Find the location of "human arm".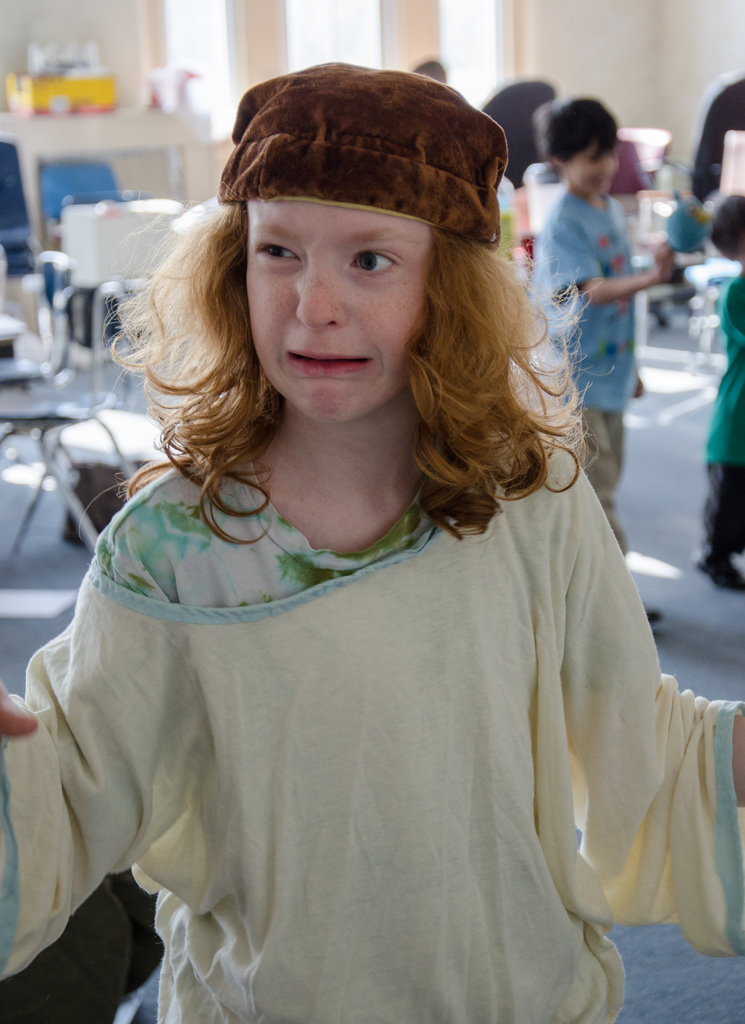
Location: 0,516,131,981.
